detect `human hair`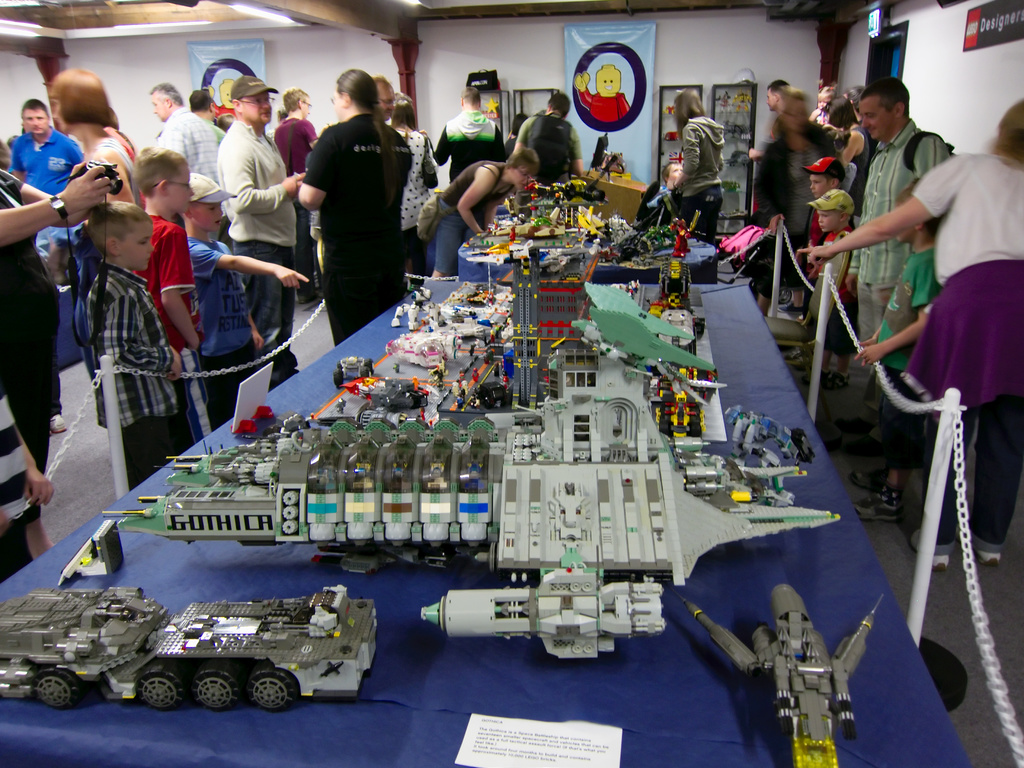
[857, 71, 911, 108]
